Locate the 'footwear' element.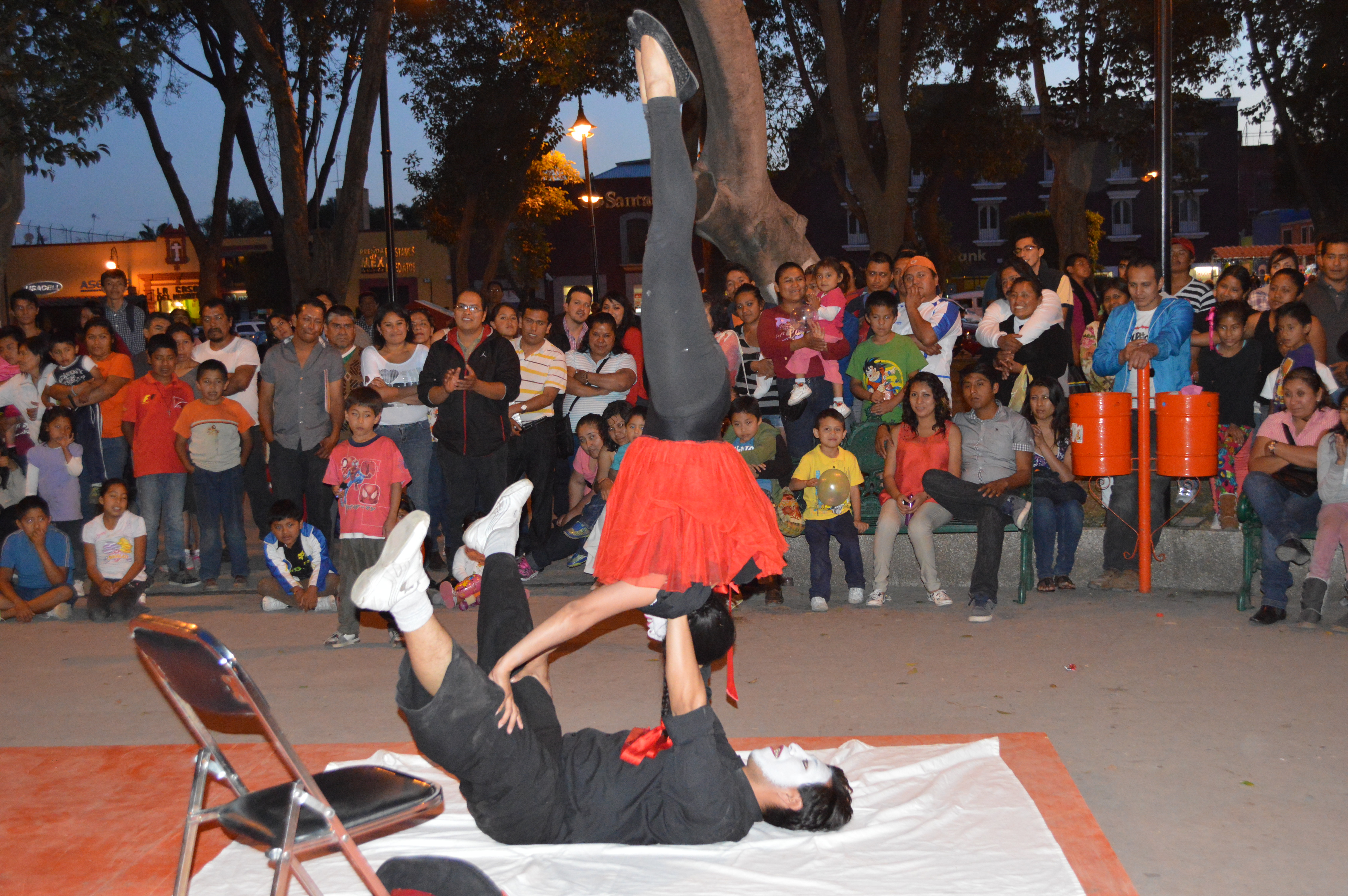
Element bbox: {"x1": 42, "y1": 169, "x2": 47, "y2": 175}.
